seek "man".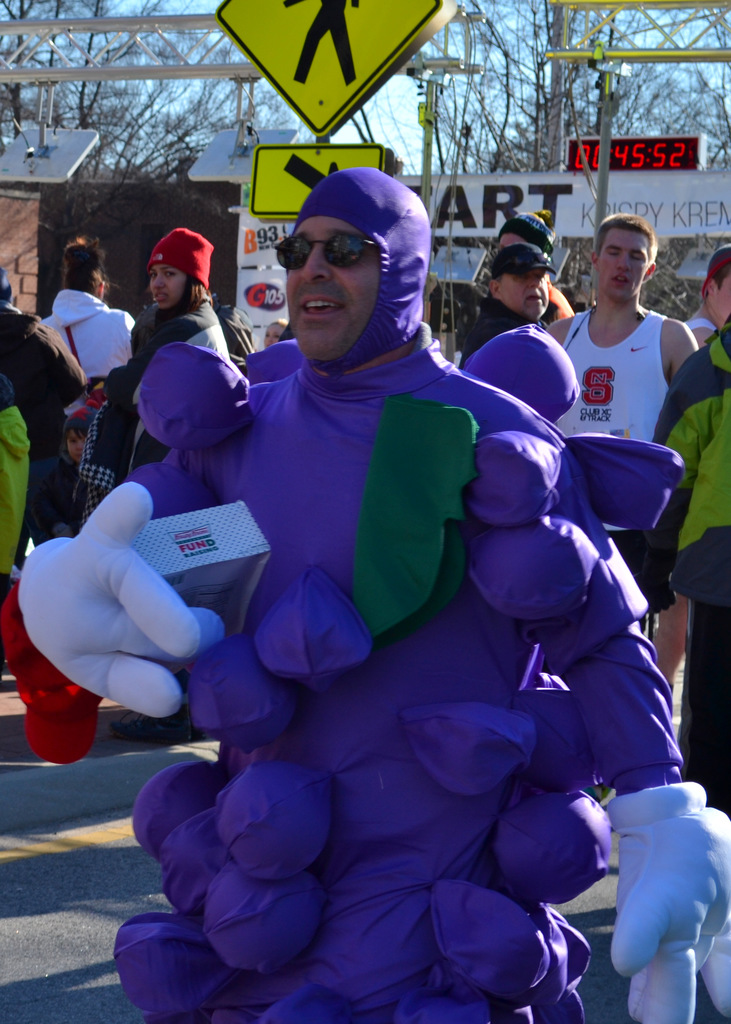
442,257,548,370.
